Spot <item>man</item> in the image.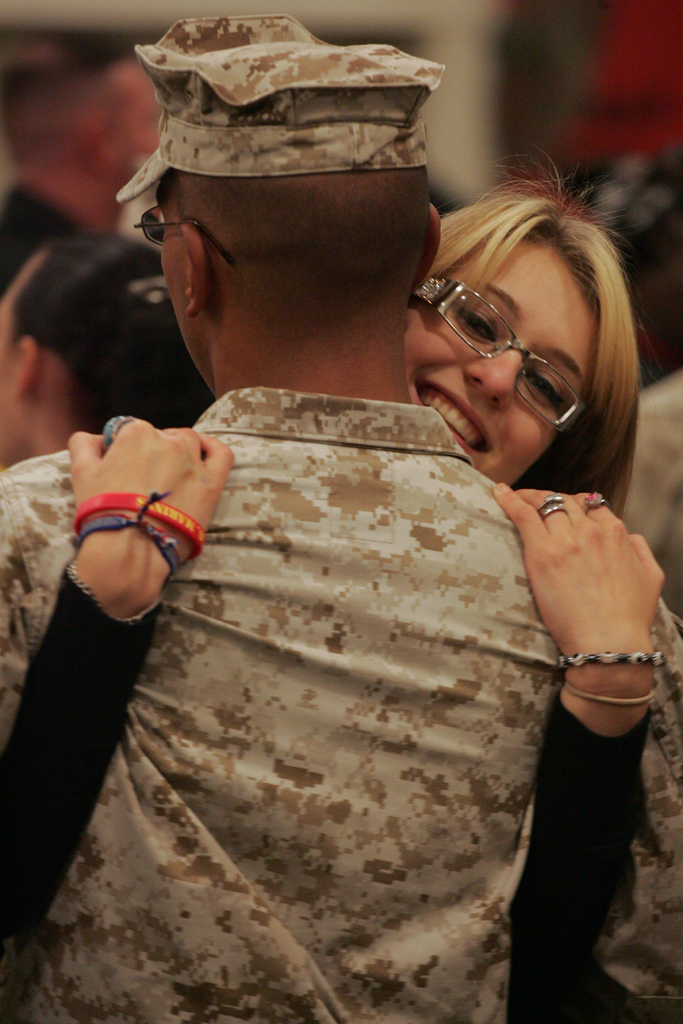
<item>man</item> found at rect(0, 18, 682, 1023).
